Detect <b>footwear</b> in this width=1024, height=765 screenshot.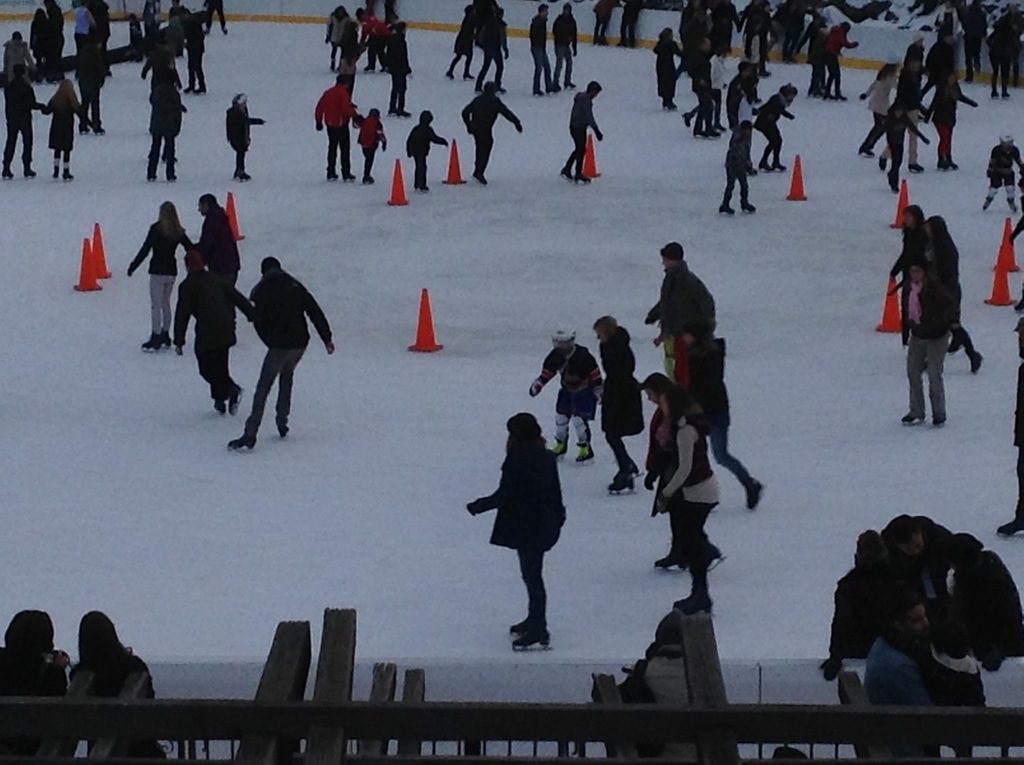
Detection: 972:351:990:371.
